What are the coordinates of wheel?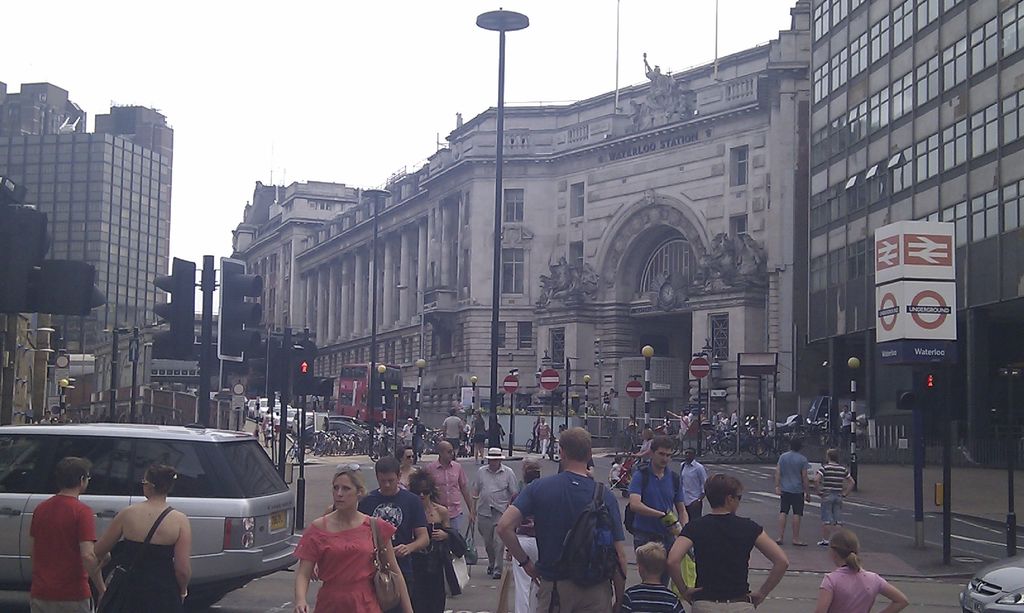
[749, 438, 771, 462].
